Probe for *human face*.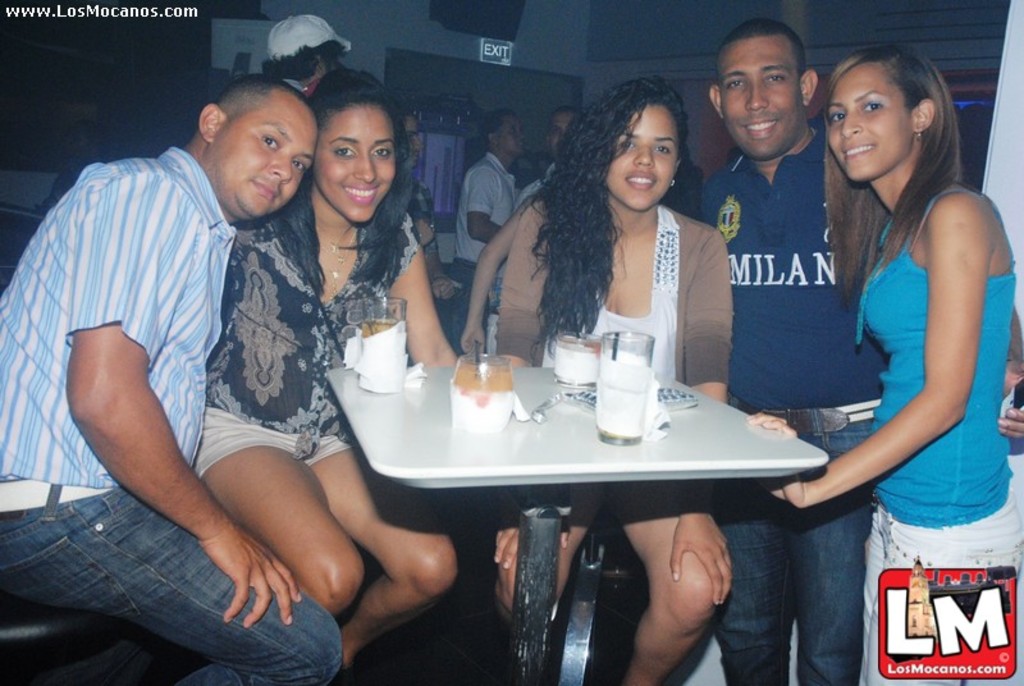
Probe result: [549, 115, 580, 155].
